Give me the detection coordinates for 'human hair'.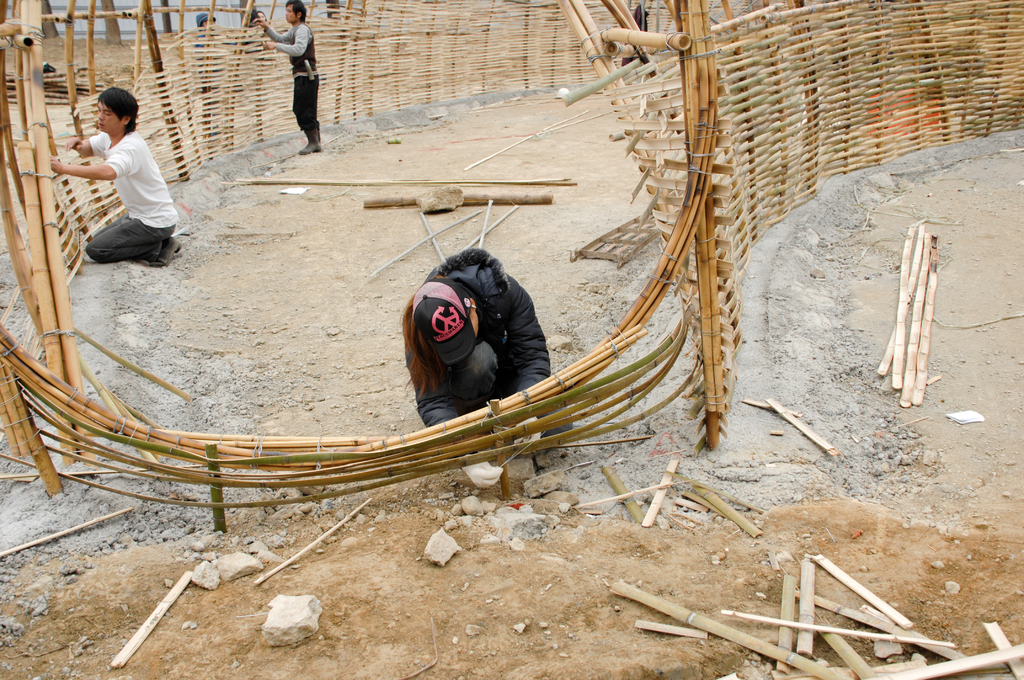
bbox(286, 0, 303, 23).
